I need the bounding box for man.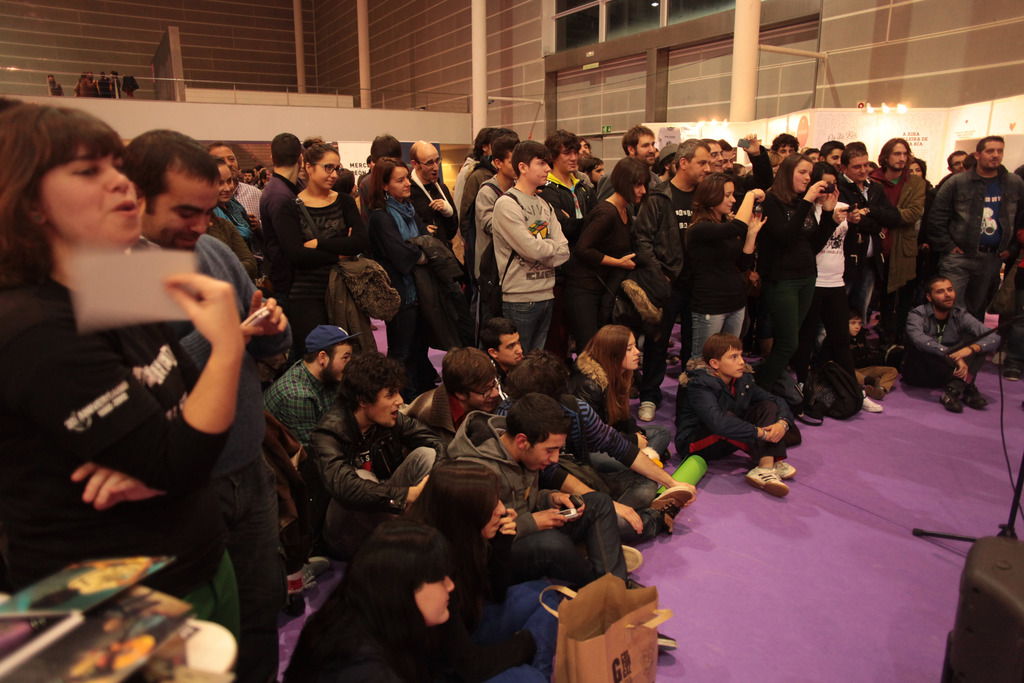
Here it is: <region>543, 128, 593, 358</region>.
